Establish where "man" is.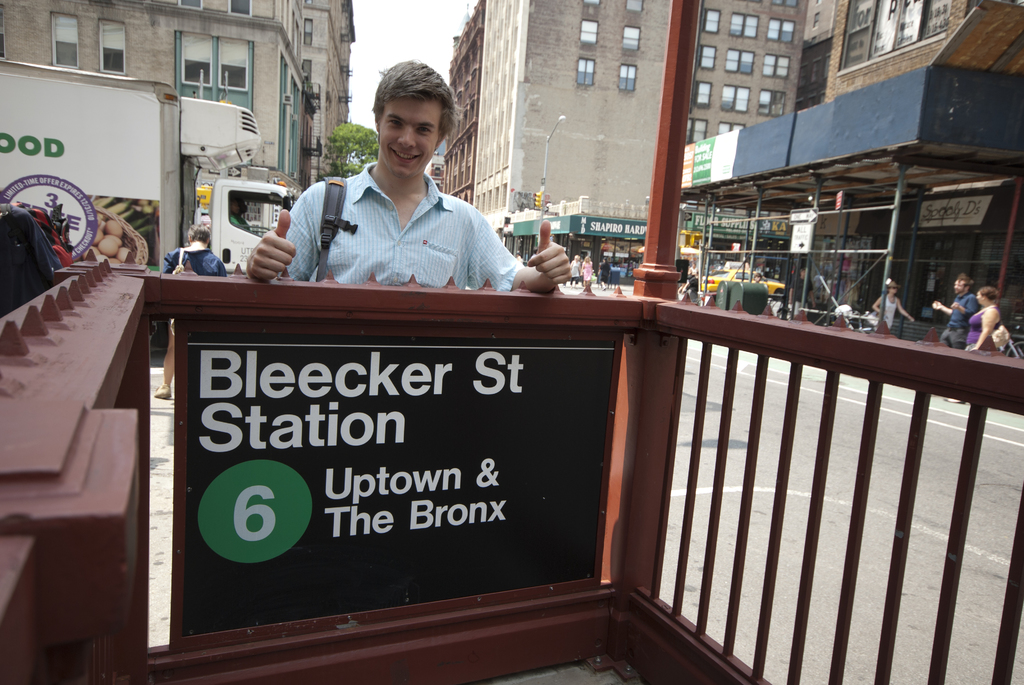
Established at (x1=231, y1=196, x2=250, y2=233).
